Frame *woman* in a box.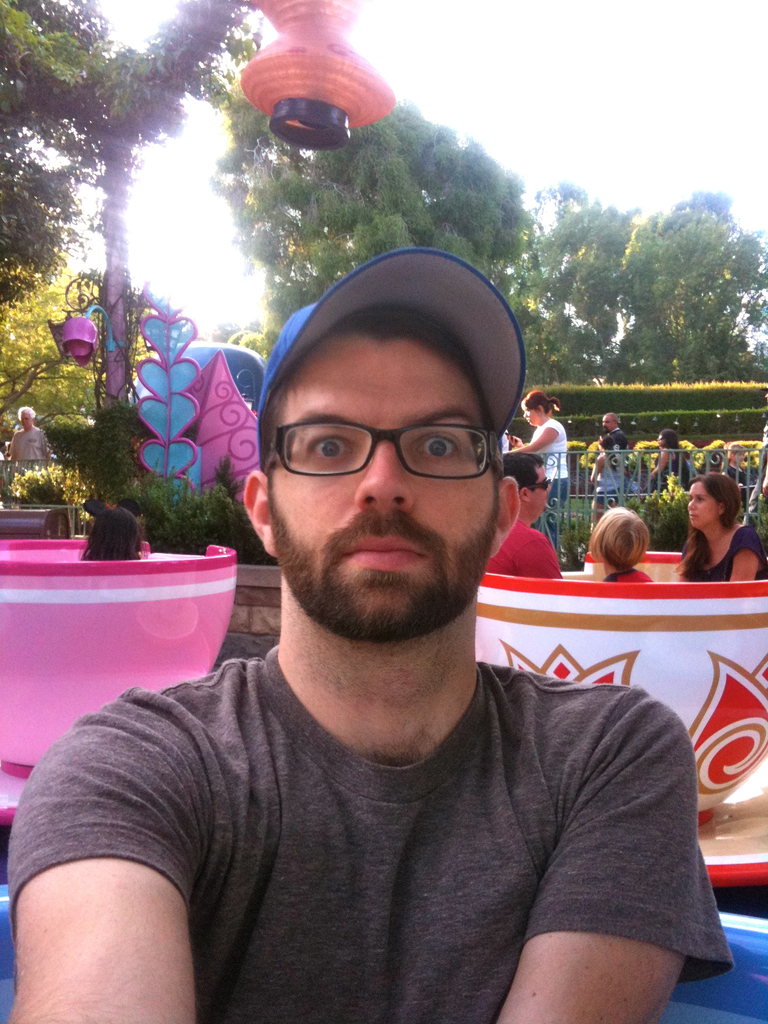
(left=671, top=460, right=767, bottom=588).
